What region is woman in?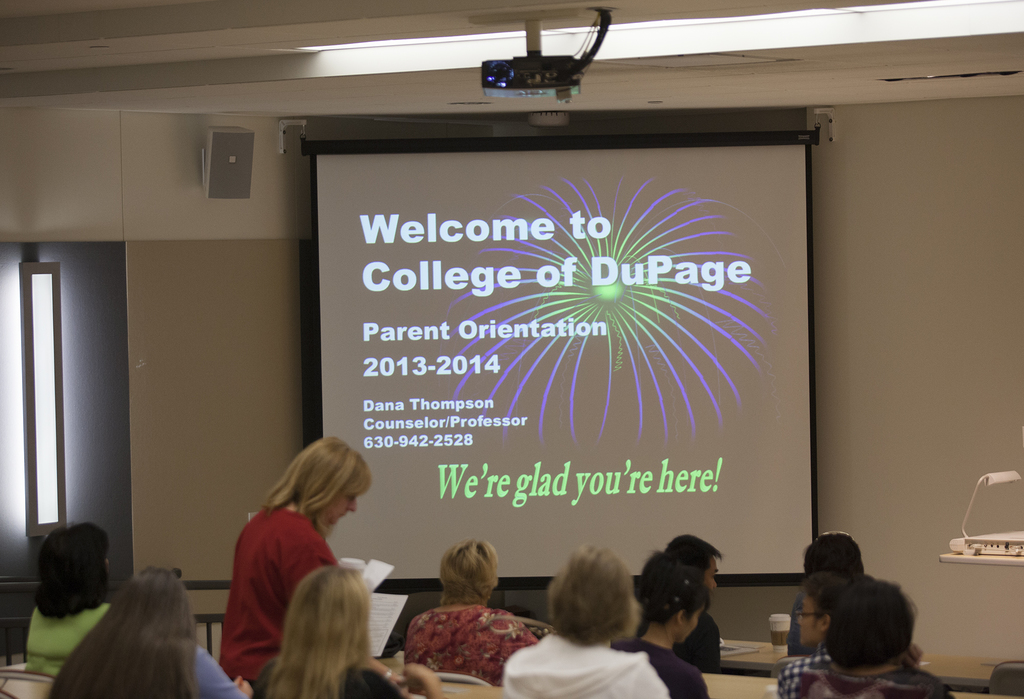
box=[609, 568, 708, 698].
